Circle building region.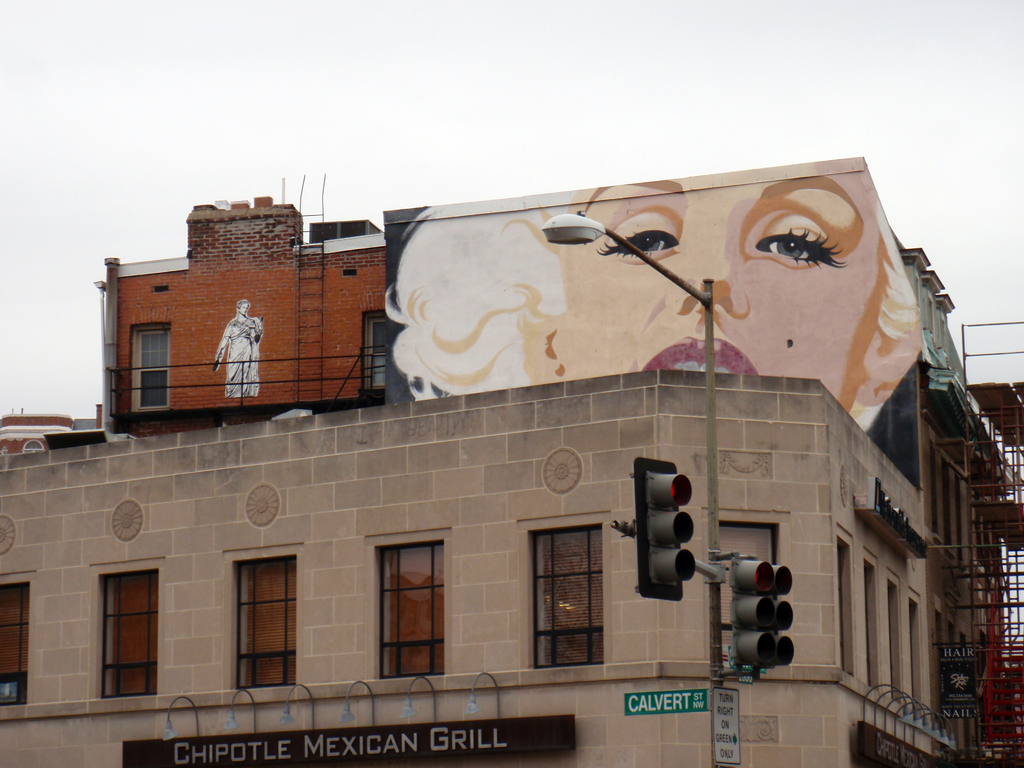
Region: l=0, t=155, r=1023, b=767.
